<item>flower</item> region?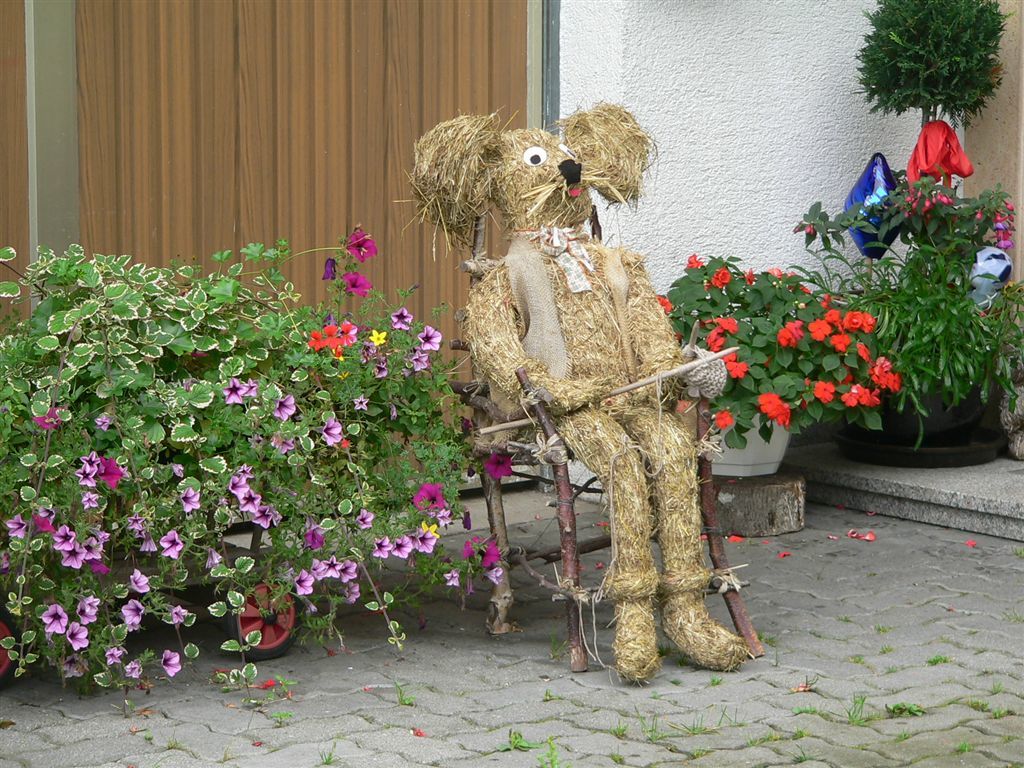
[left=389, top=309, right=412, bottom=332]
